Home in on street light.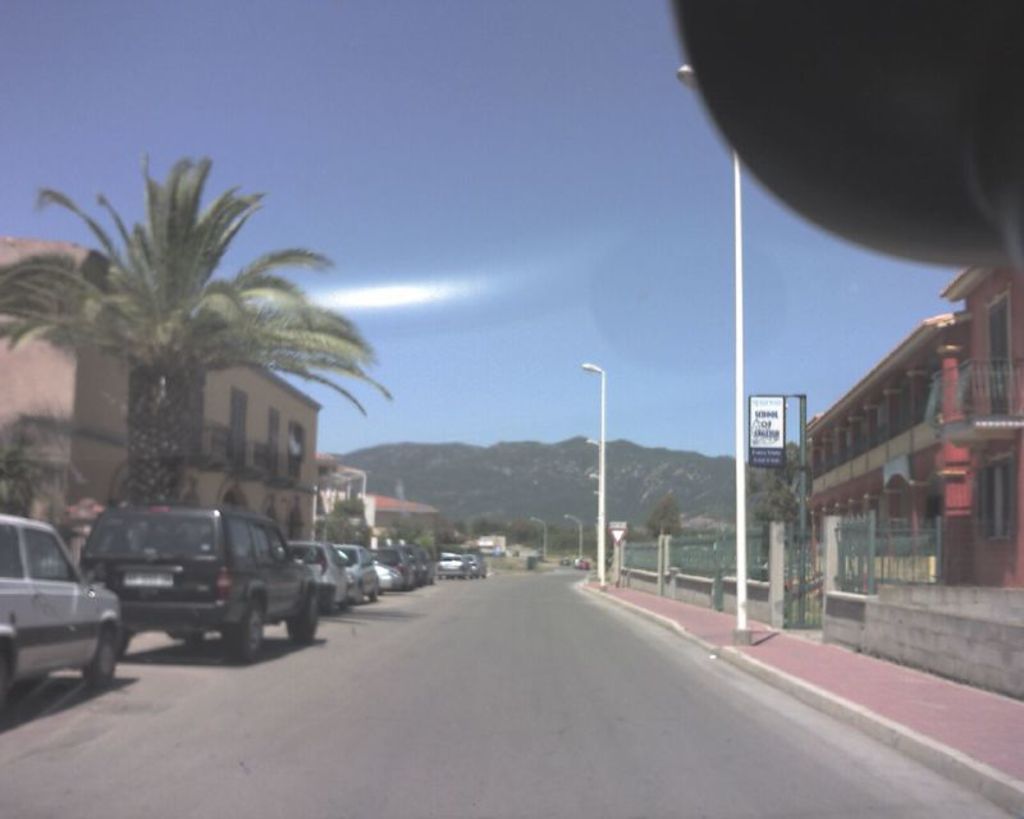
Homed in at <bbox>573, 365, 605, 586</bbox>.
